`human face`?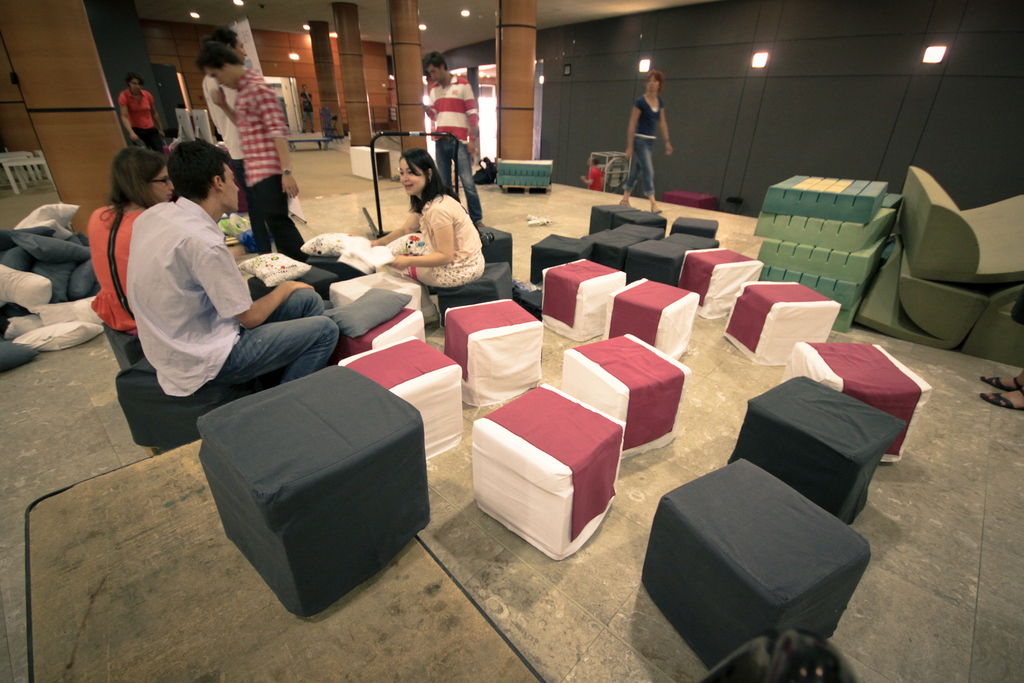
BBox(428, 65, 442, 85)
